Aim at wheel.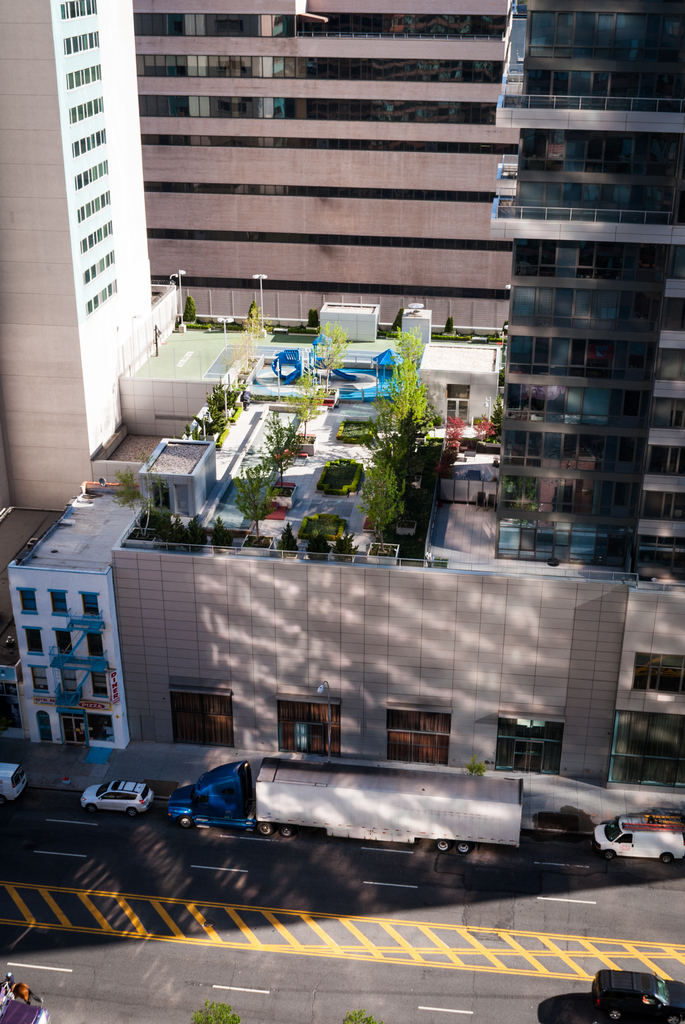
Aimed at crop(88, 803, 97, 813).
